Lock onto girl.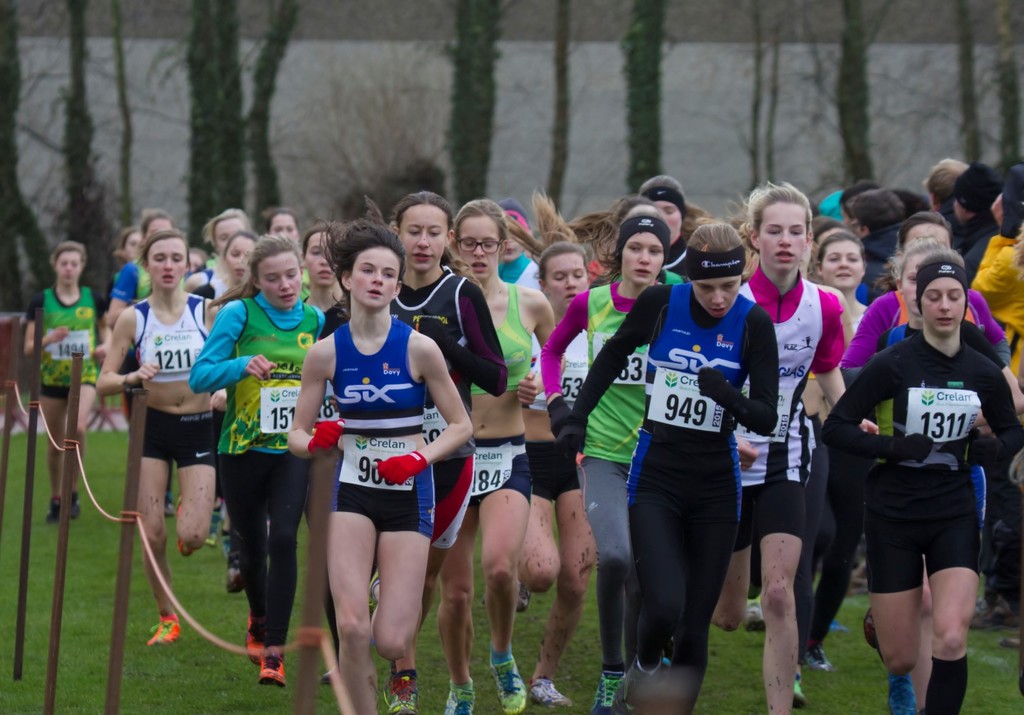
Locked: 93, 228, 224, 644.
